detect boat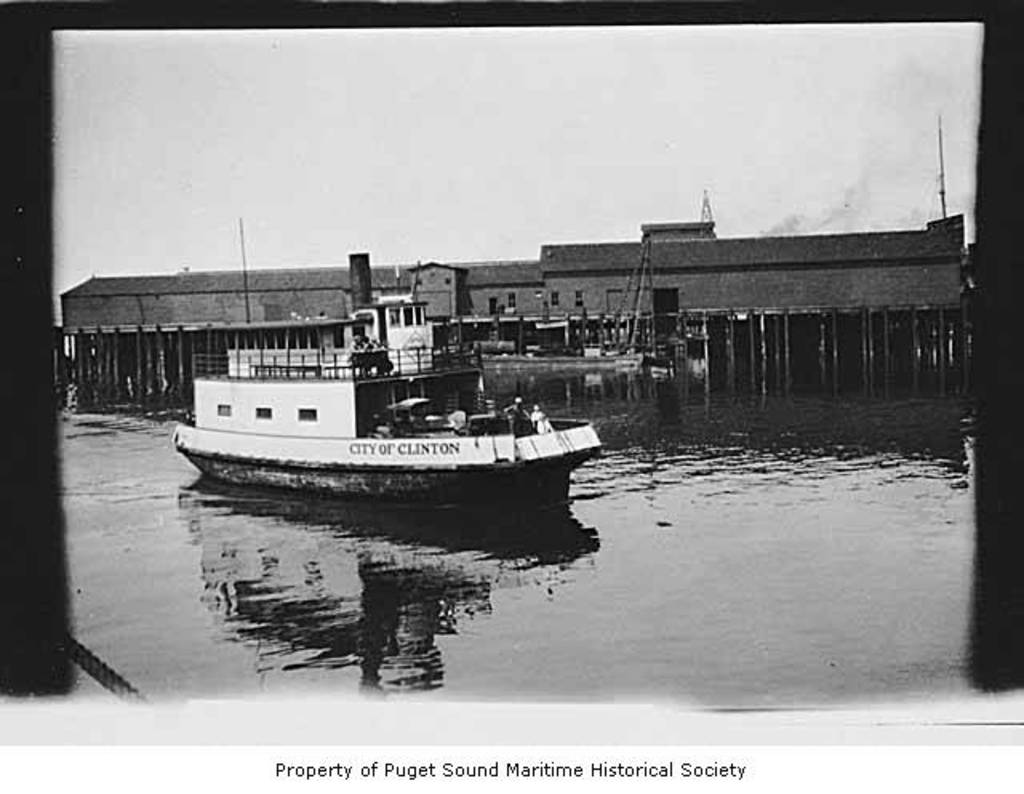
(left=163, top=298, right=658, bottom=517)
